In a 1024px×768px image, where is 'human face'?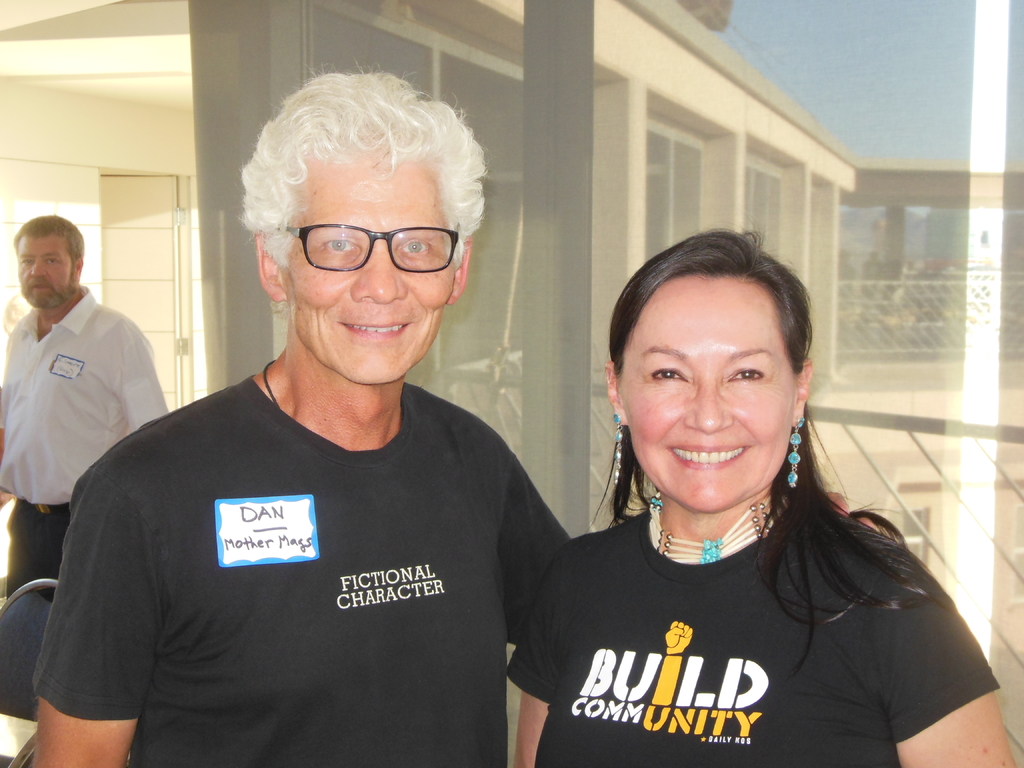
rect(276, 146, 461, 384).
